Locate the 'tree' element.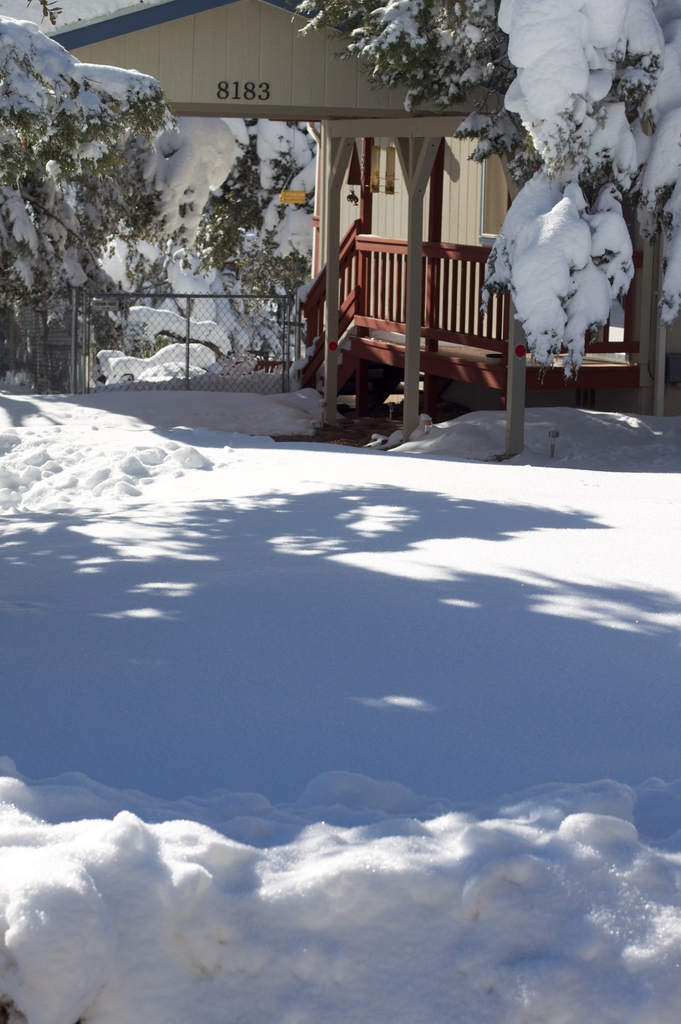
Element bbox: (x1=0, y1=15, x2=171, y2=405).
